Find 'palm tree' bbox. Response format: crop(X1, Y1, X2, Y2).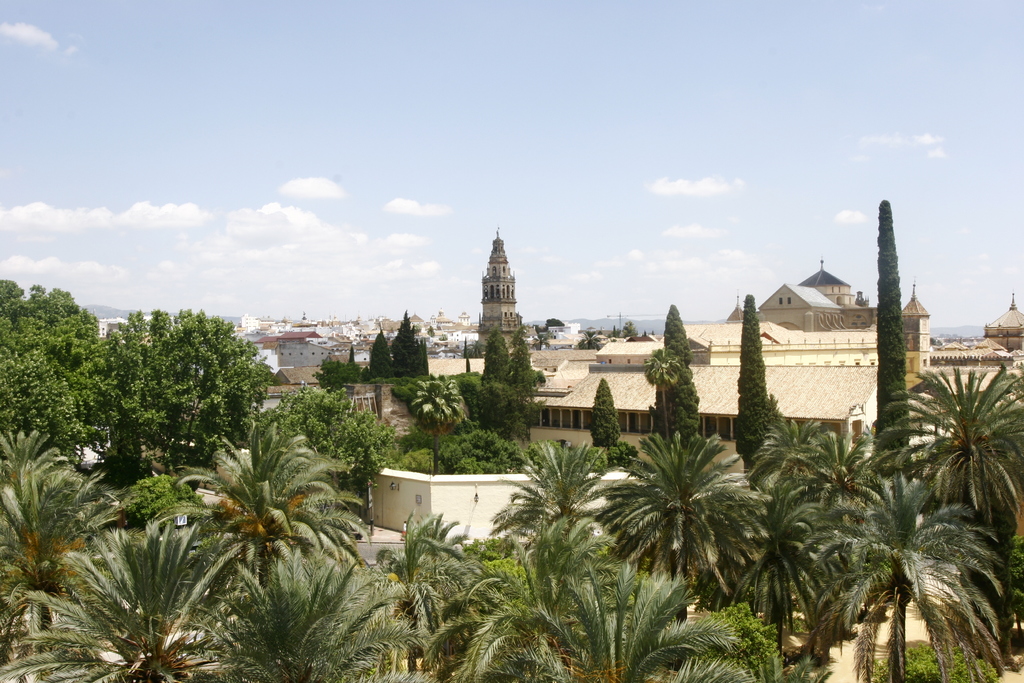
crop(605, 427, 763, 648).
